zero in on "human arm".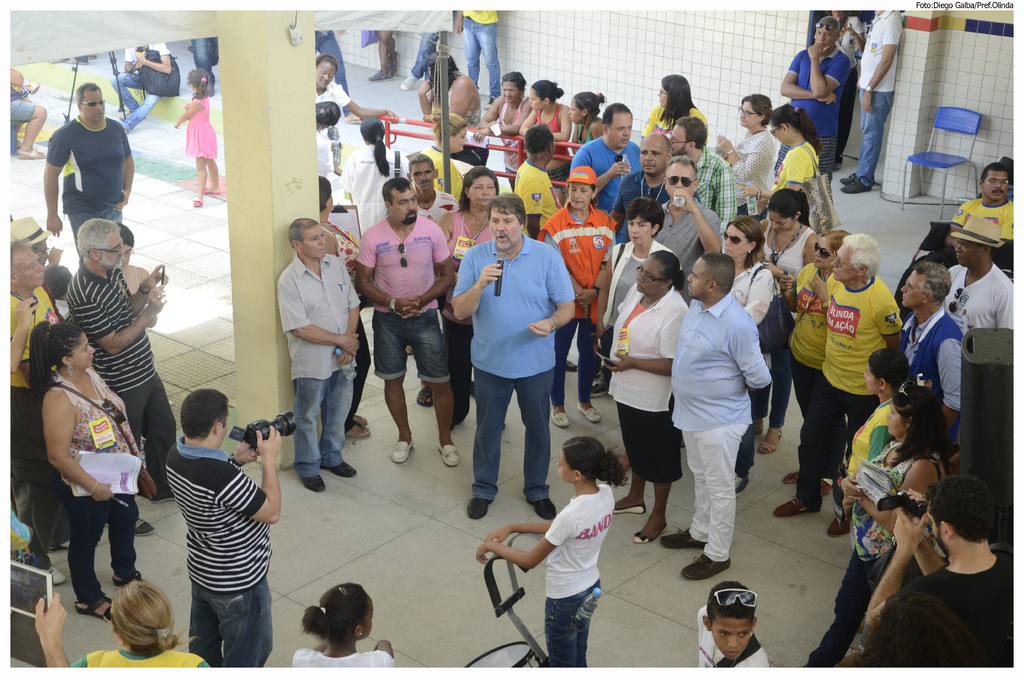
Zeroed in: {"x1": 575, "y1": 220, "x2": 618, "y2": 308}.
